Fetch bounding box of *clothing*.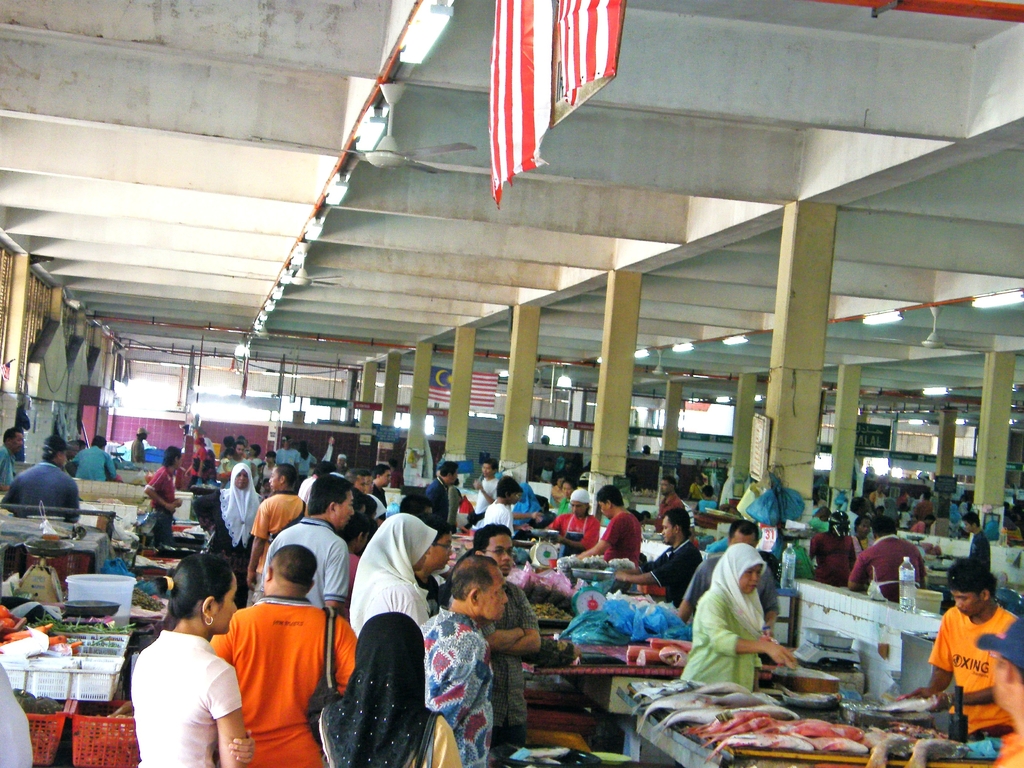
Bbox: 482,580,540,728.
